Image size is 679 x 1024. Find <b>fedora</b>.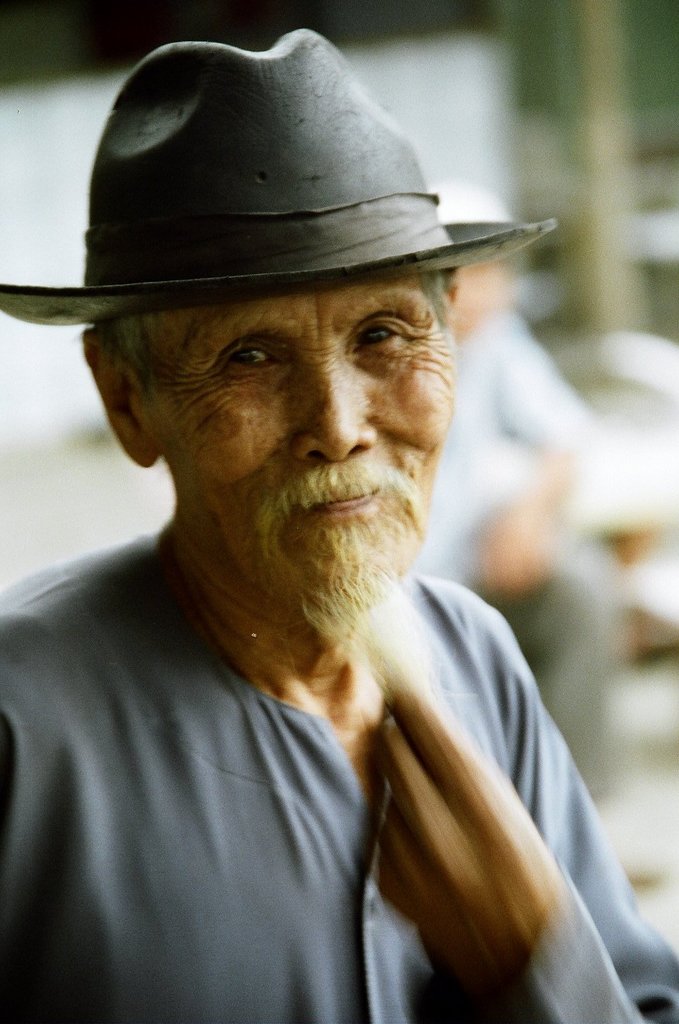
0/23/554/328.
